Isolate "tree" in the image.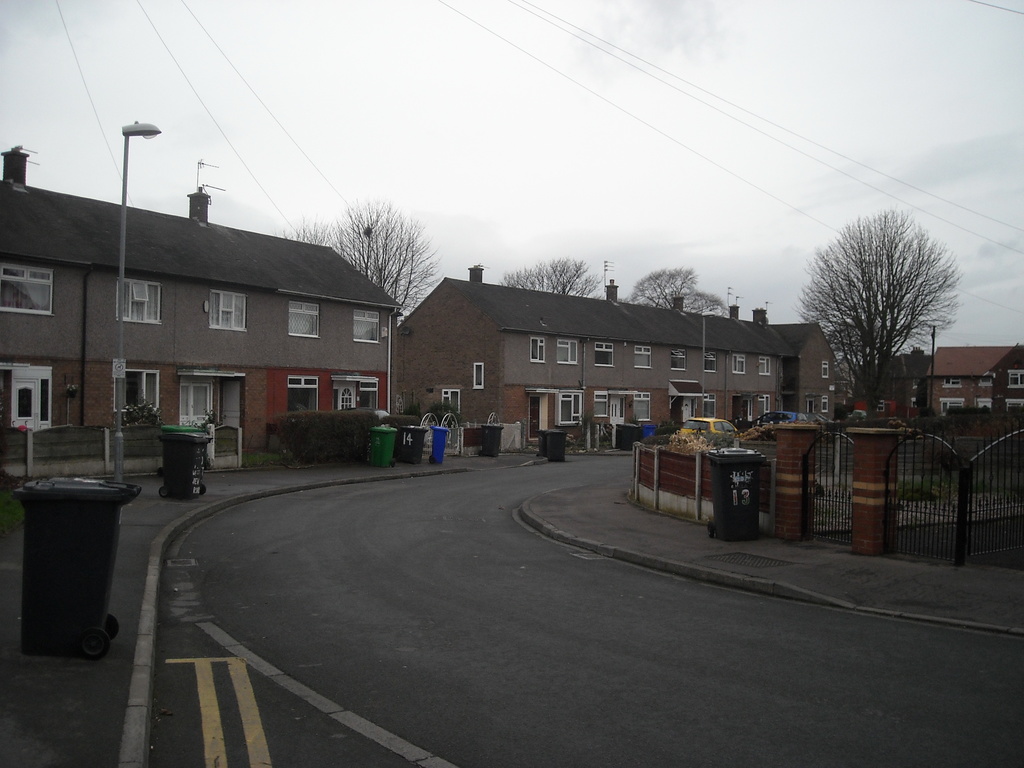
Isolated region: rect(282, 207, 443, 332).
